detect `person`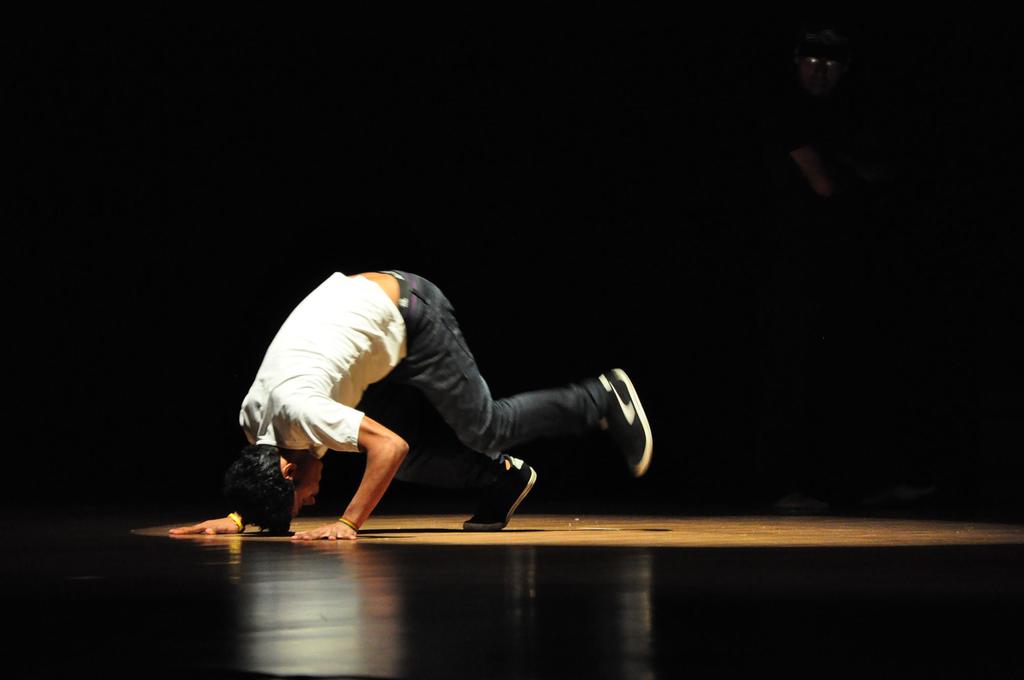
l=196, t=238, r=659, b=539
